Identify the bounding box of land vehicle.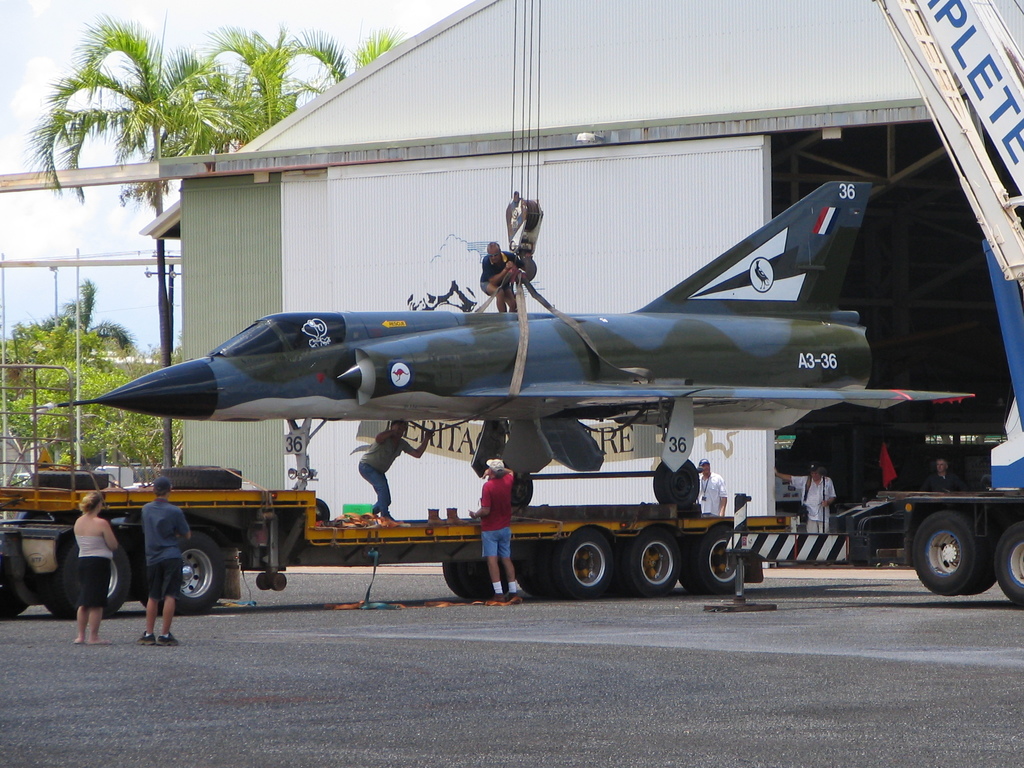
[x1=0, y1=488, x2=788, y2=619].
